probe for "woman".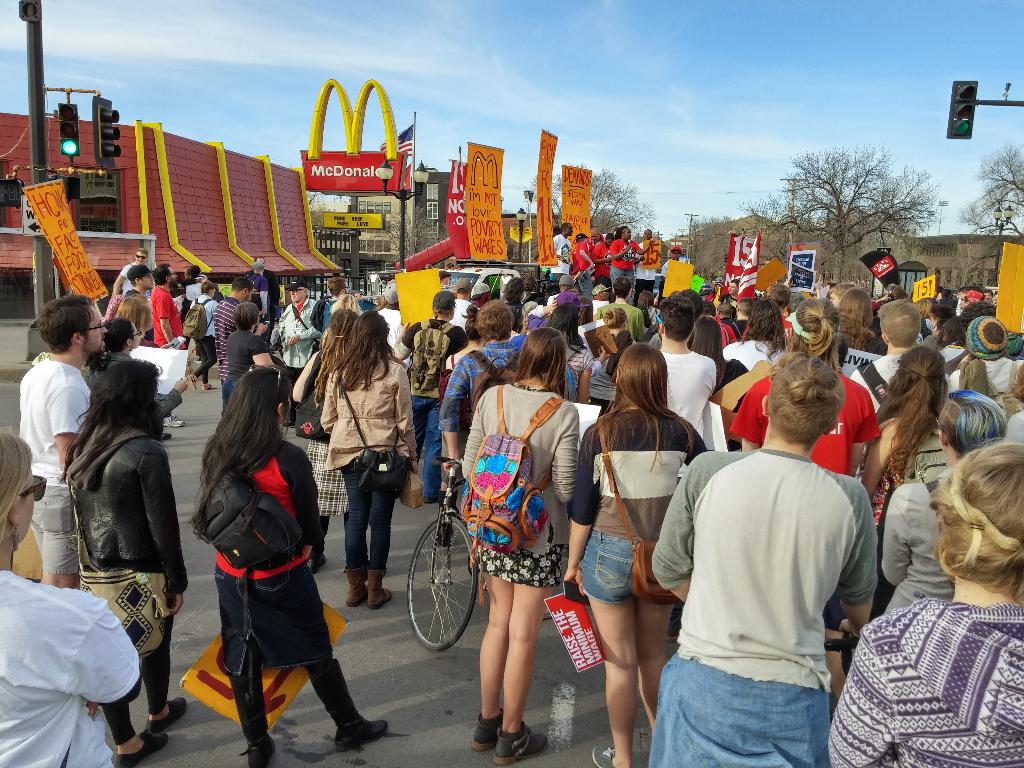
Probe result: bbox=[502, 278, 525, 330].
